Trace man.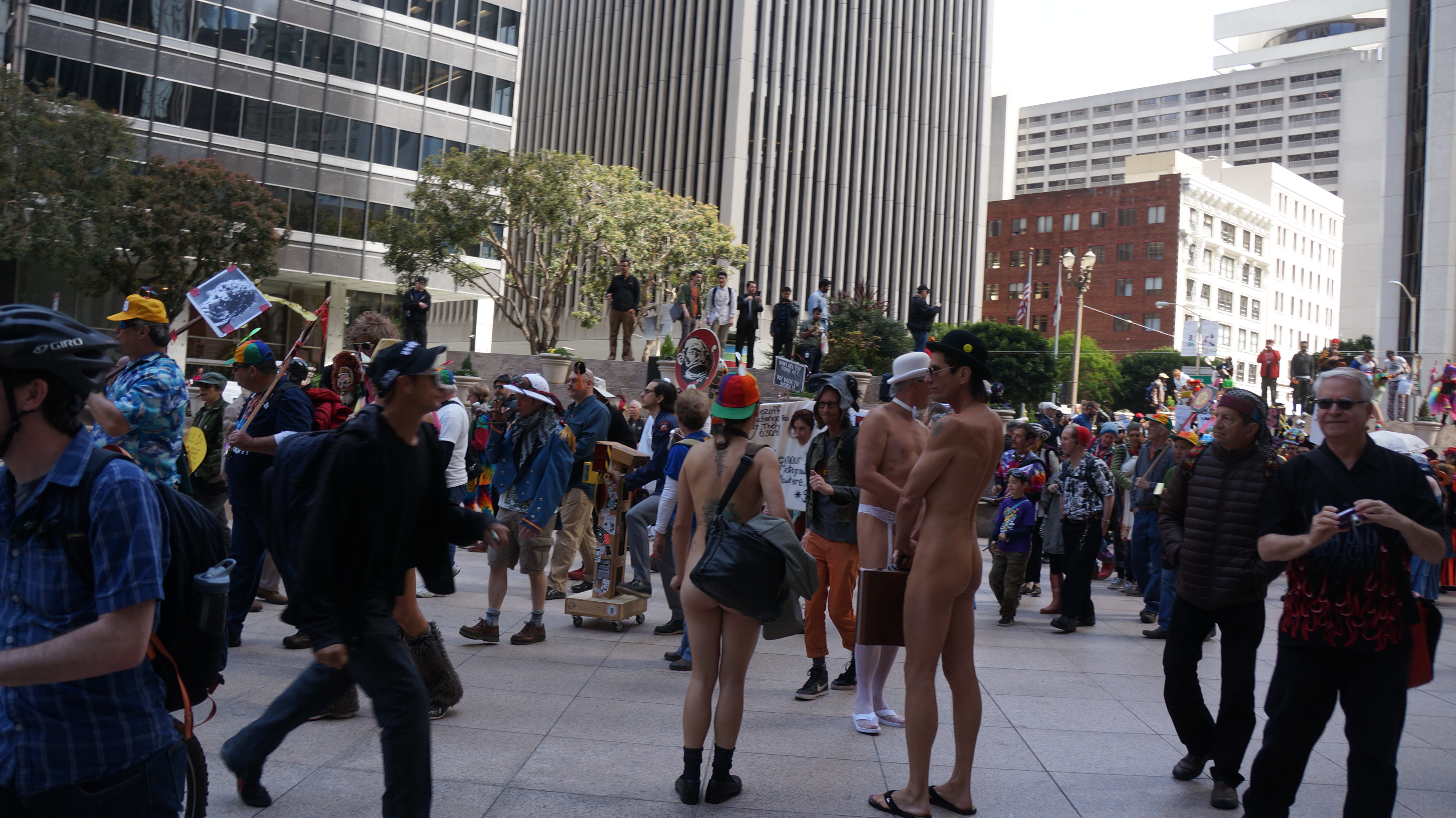
Traced to 269,84,280,103.
